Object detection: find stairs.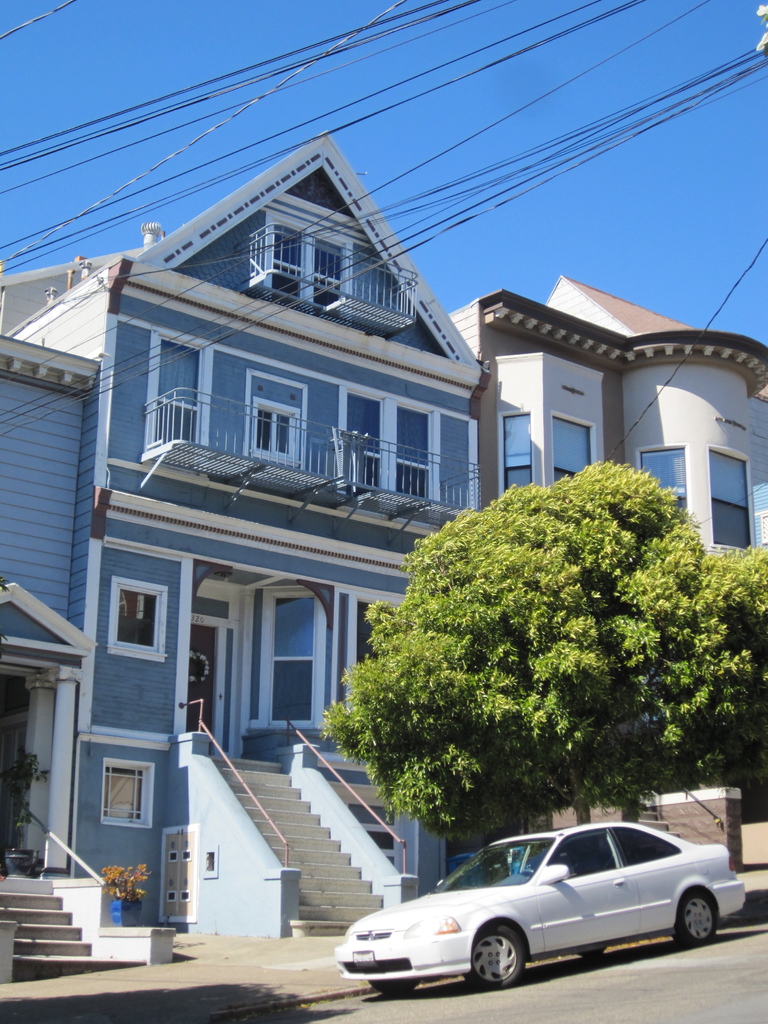
bbox(2, 879, 102, 975).
